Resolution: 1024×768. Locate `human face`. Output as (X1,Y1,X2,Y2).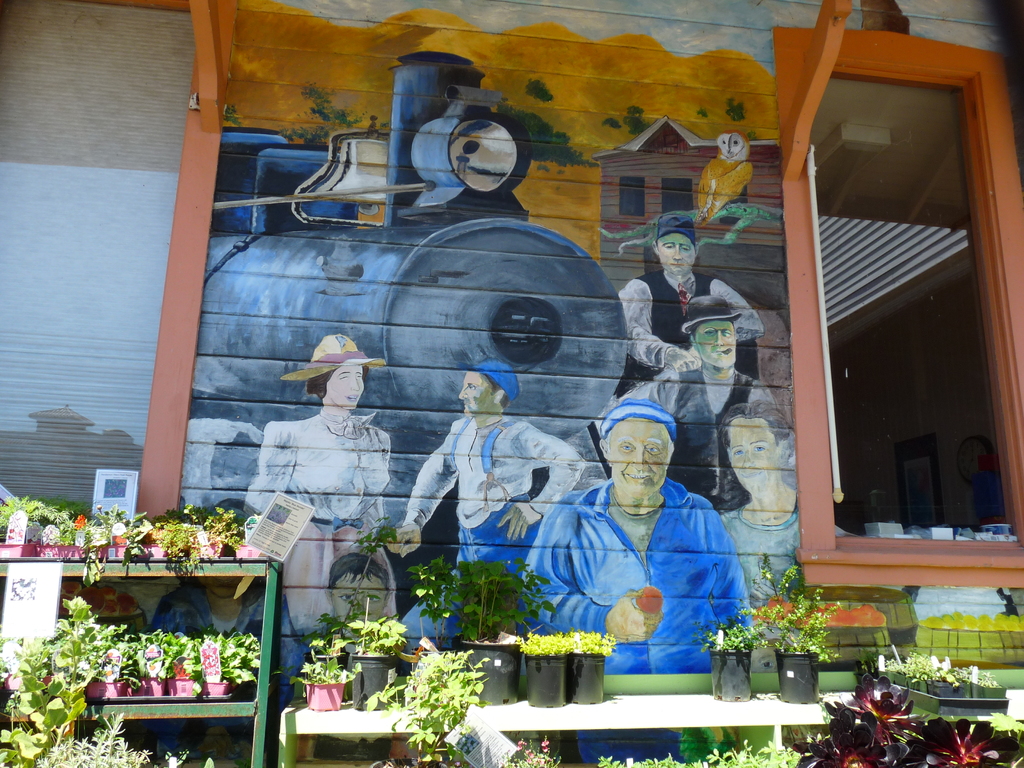
(693,321,738,367).
